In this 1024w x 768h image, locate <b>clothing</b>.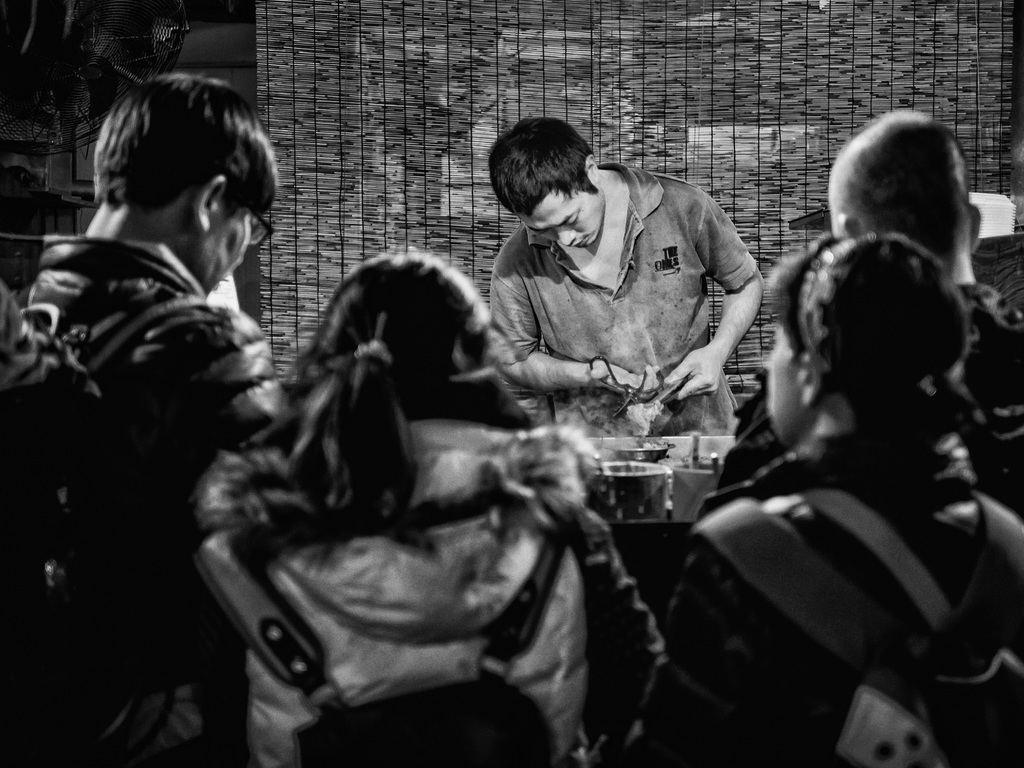
Bounding box: 182 255 640 767.
